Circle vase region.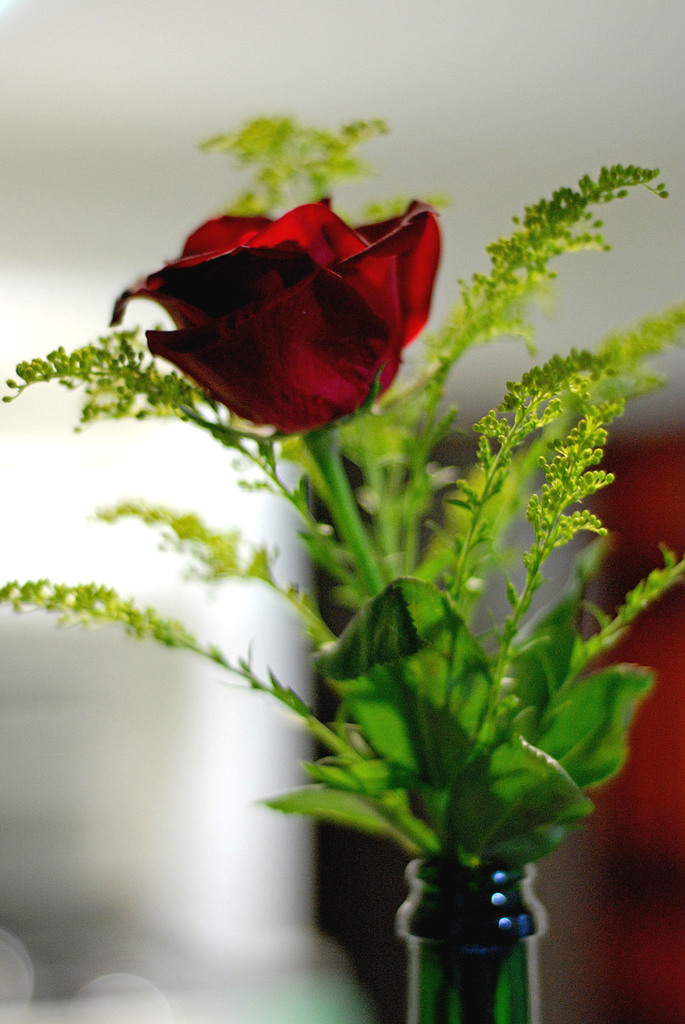
Region: locate(397, 855, 542, 1023).
